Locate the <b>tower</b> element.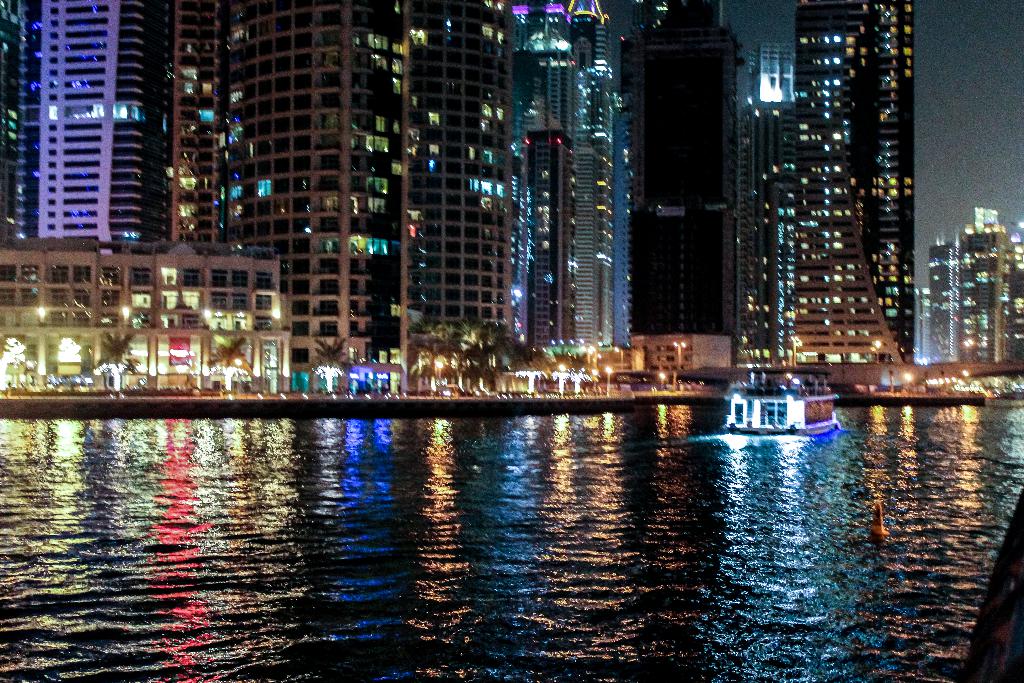
Element bbox: [1,1,909,381].
